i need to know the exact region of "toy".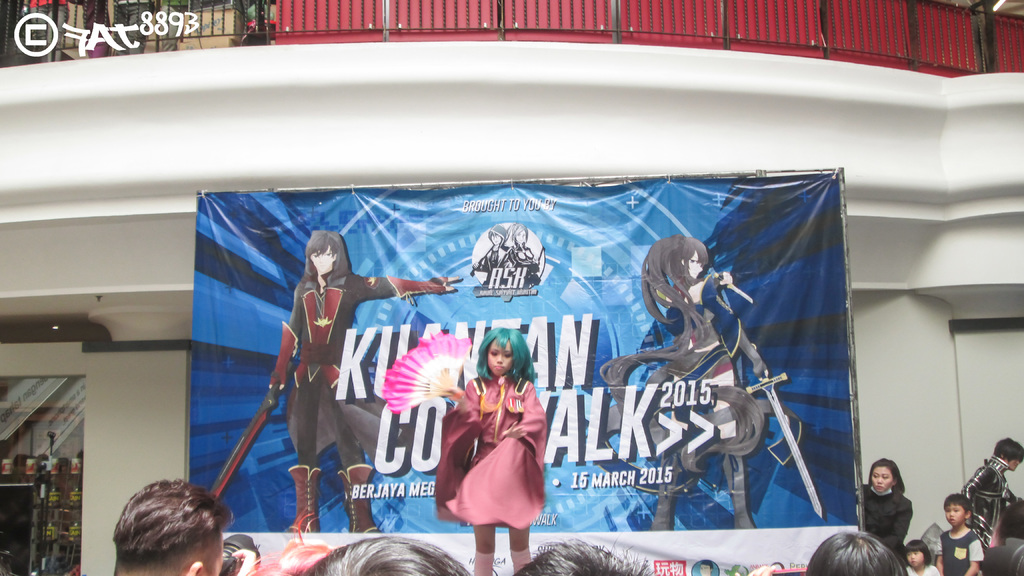
Region: 209 230 458 534.
